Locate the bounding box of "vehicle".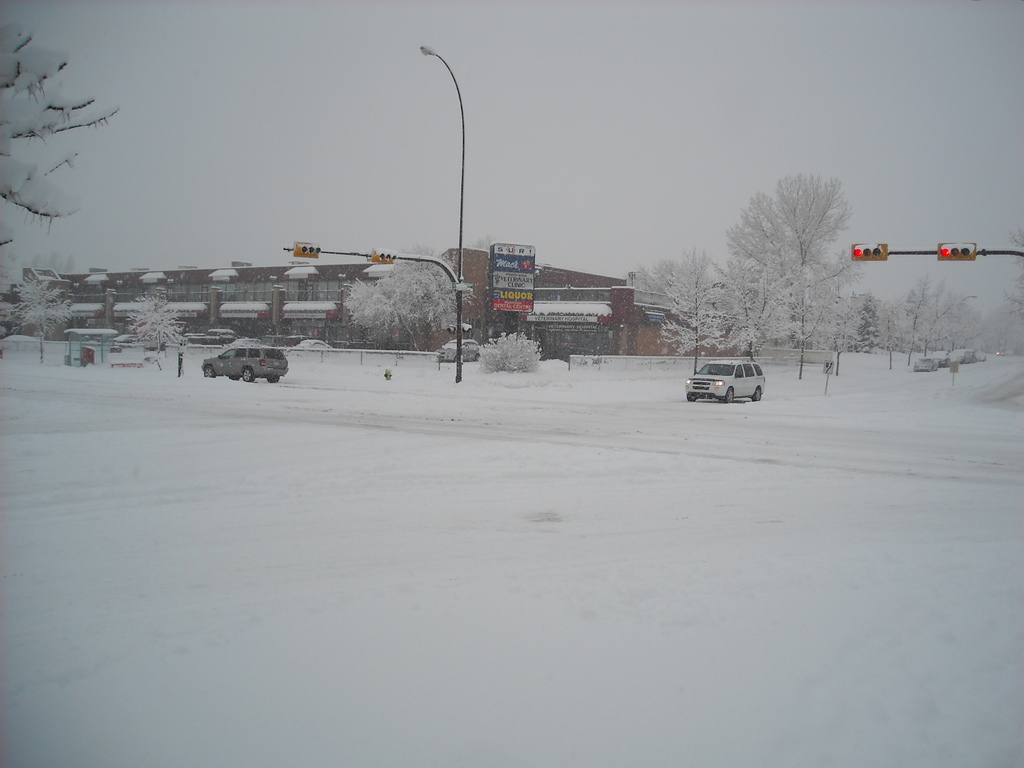
Bounding box: 975,348,991,363.
